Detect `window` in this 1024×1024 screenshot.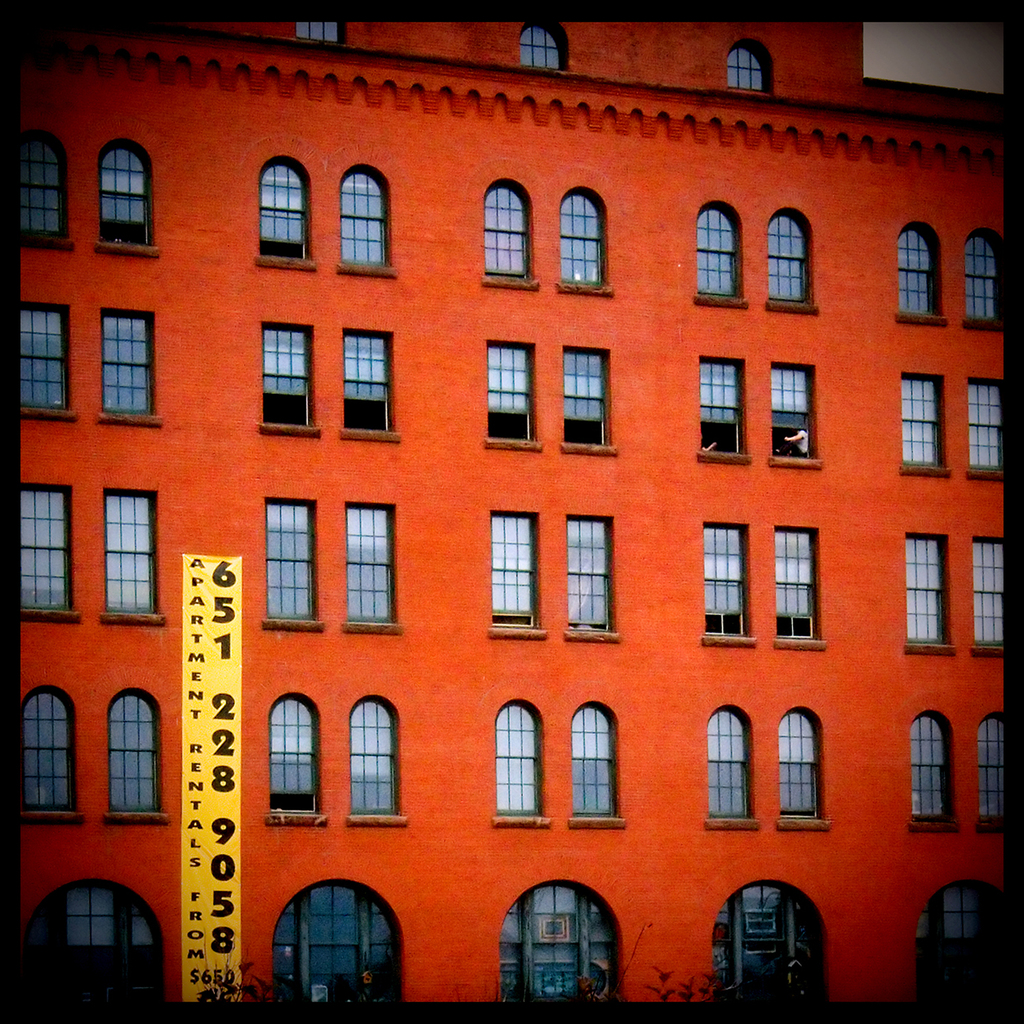
Detection: 561:351:610:442.
